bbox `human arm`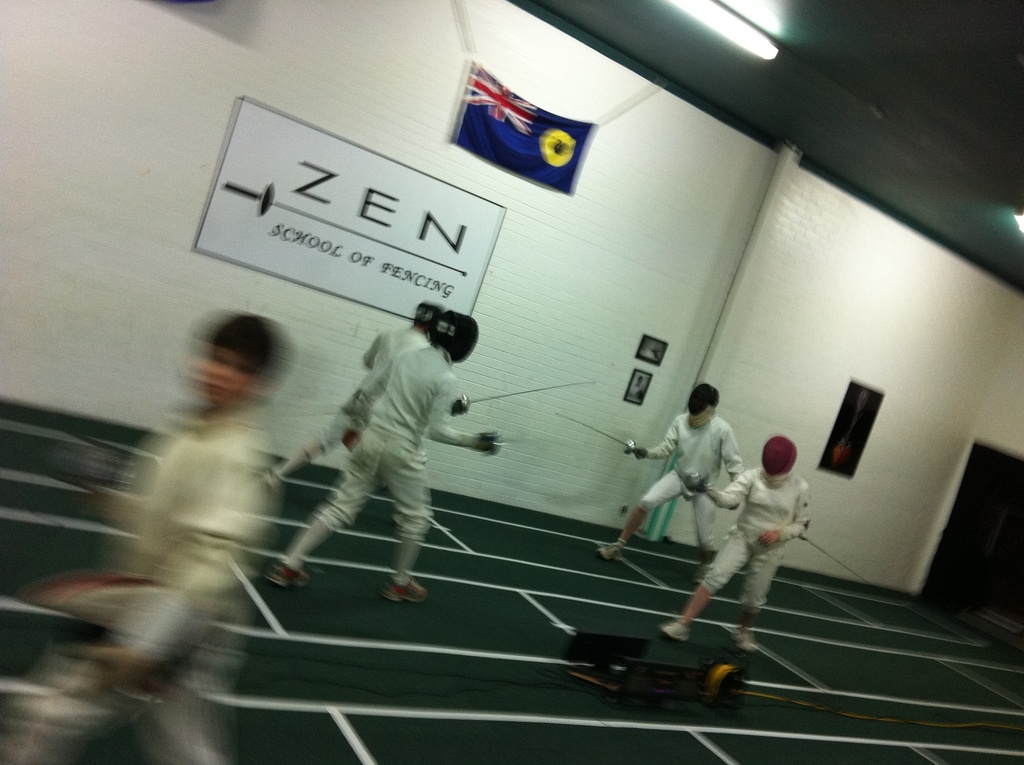
{"x1": 680, "y1": 467, "x2": 743, "y2": 513}
